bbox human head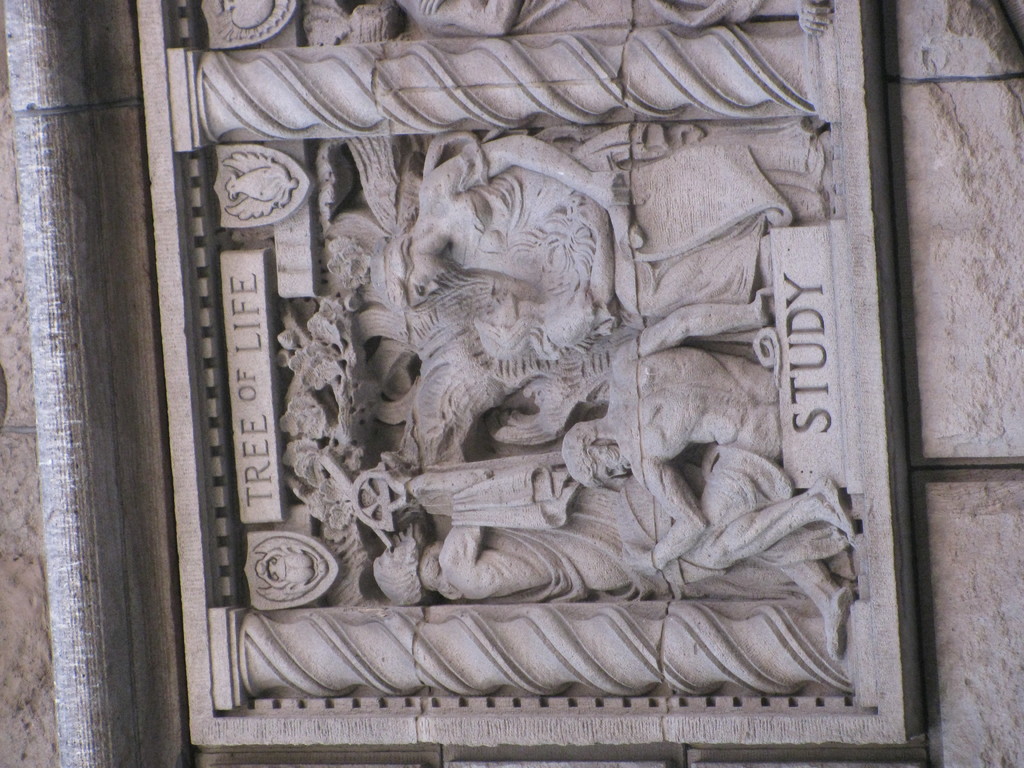
{"left": 566, "top": 424, "right": 637, "bottom": 488}
